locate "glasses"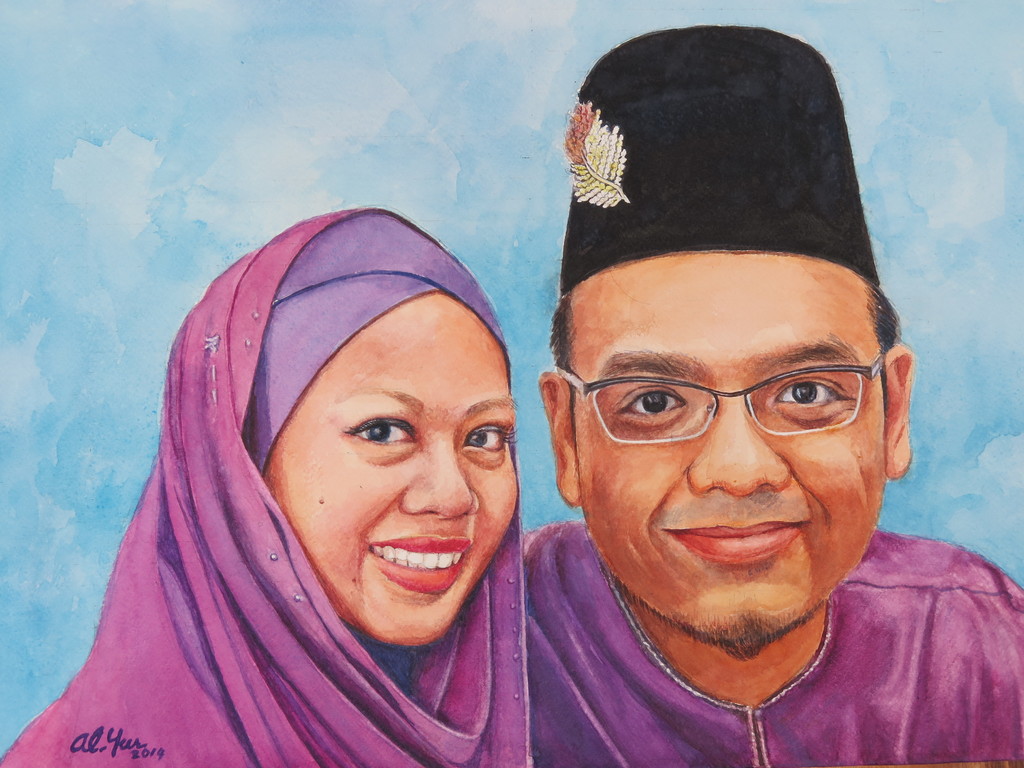
(x1=554, y1=351, x2=884, y2=444)
